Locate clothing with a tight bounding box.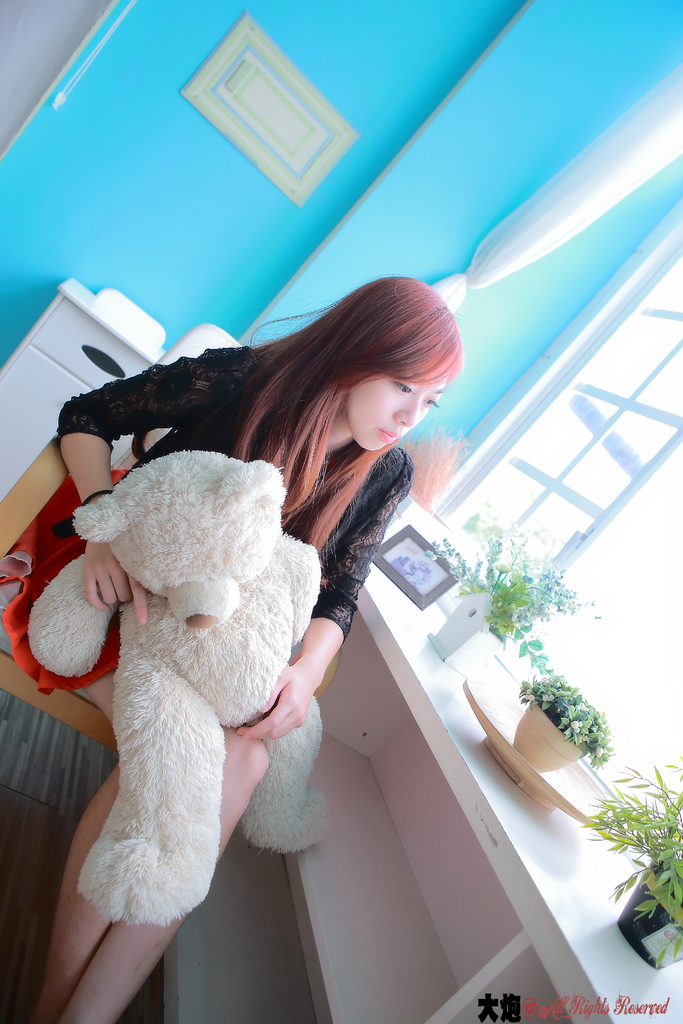
(left=53, top=345, right=416, bottom=728).
